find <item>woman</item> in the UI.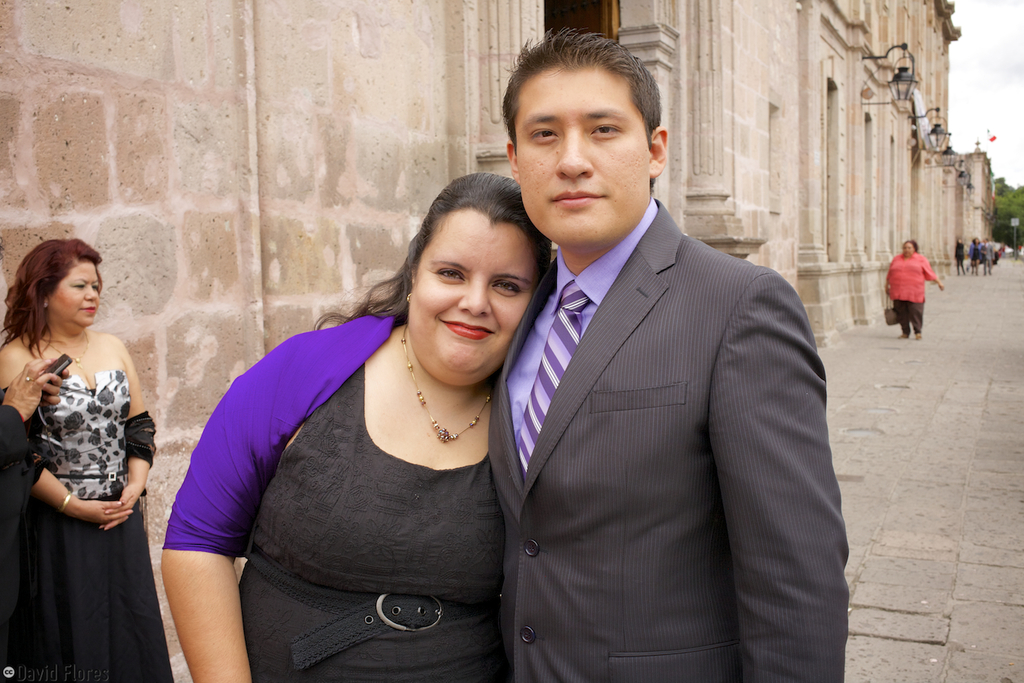
UI element at locate(162, 171, 556, 682).
